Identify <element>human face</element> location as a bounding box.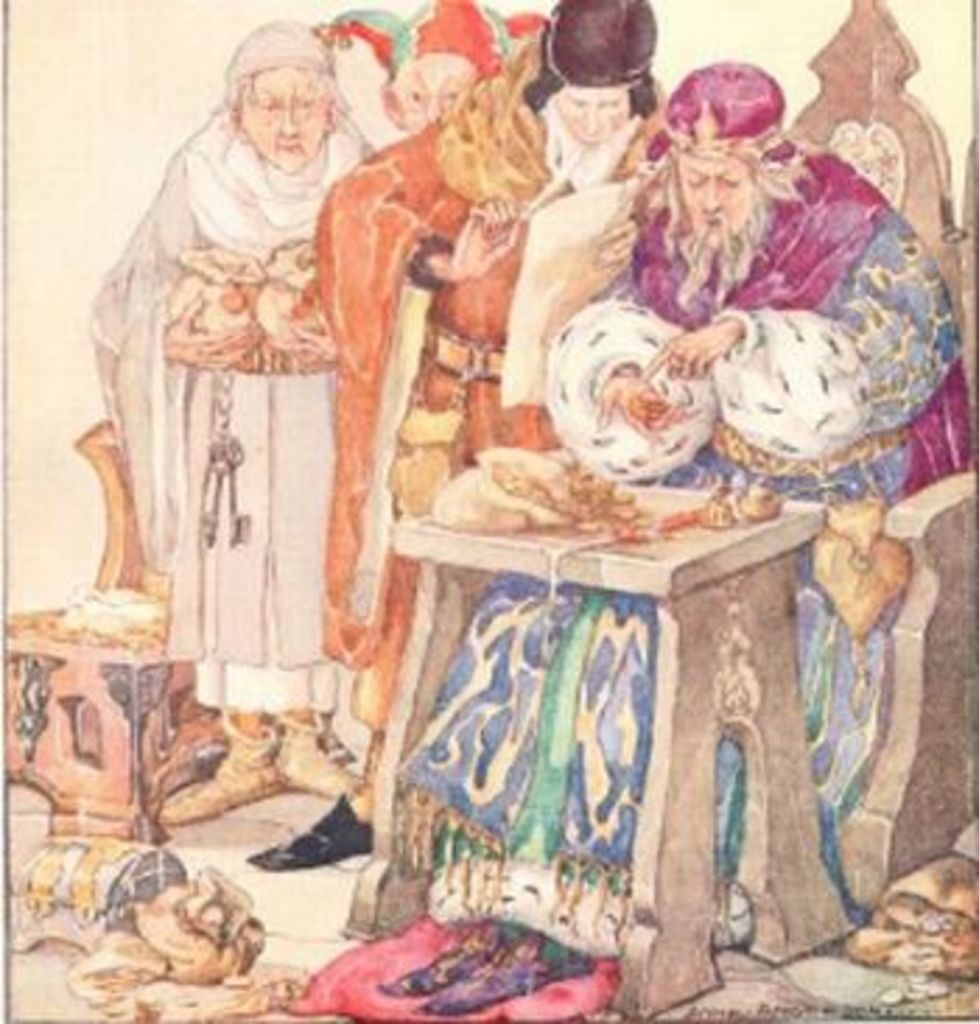
{"x1": 235, "y1": 64, "x2": 333, "y2": 173}.
